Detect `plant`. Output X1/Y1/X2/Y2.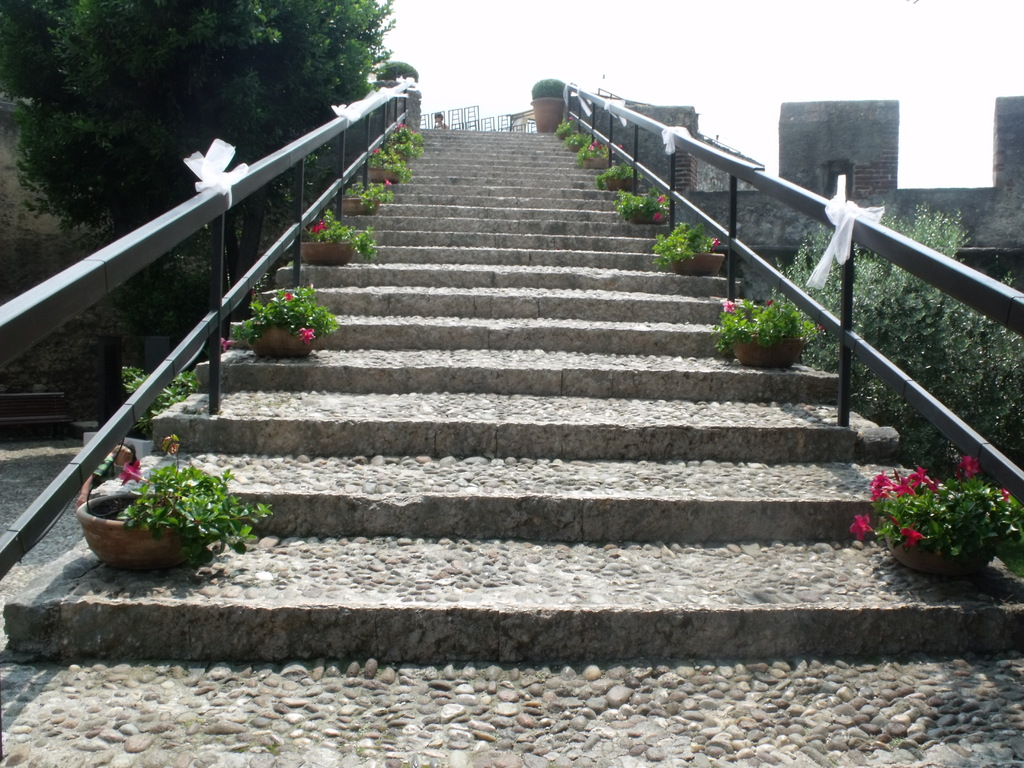
652/217/723/274.
